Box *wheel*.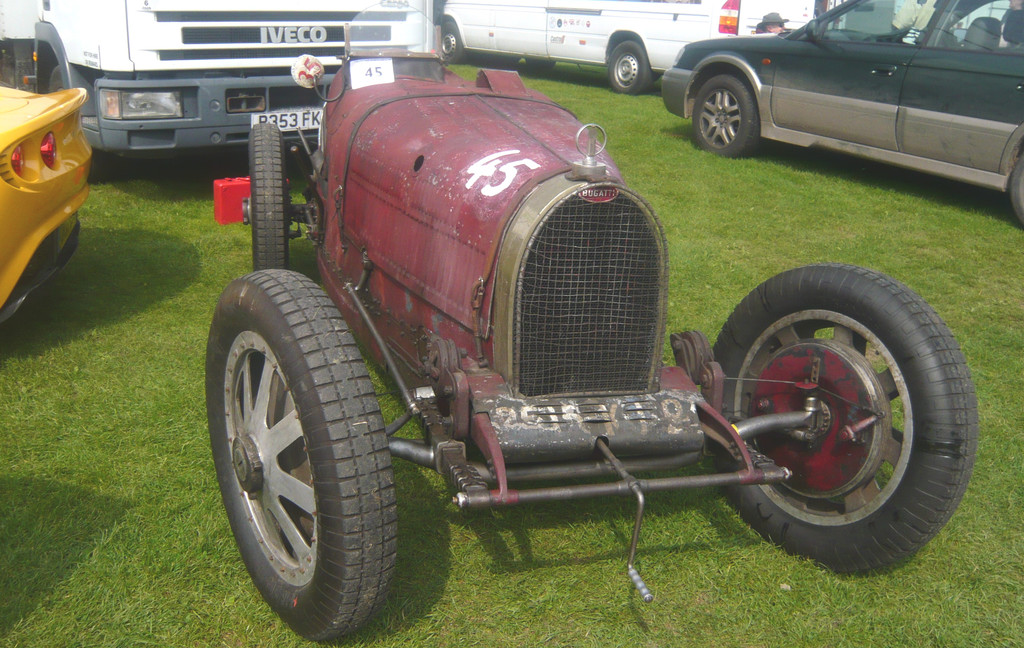
(left=438, top=14, right=472, bottom=65).
